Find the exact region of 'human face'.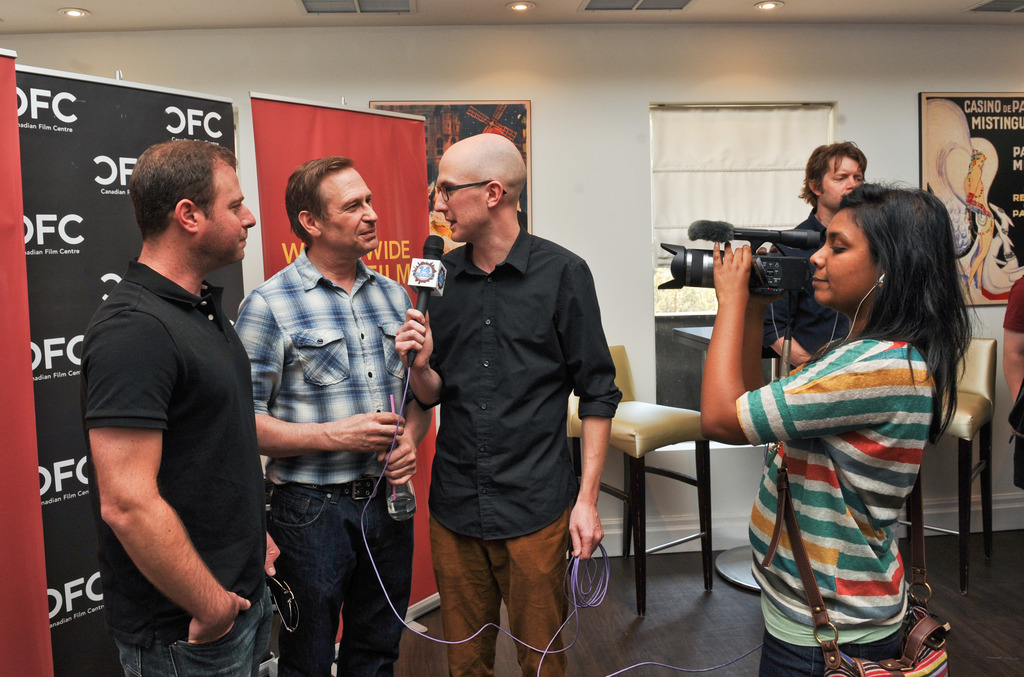
Exact region: pyautogui.locateOnScreen(433, 157, 489, 243).
